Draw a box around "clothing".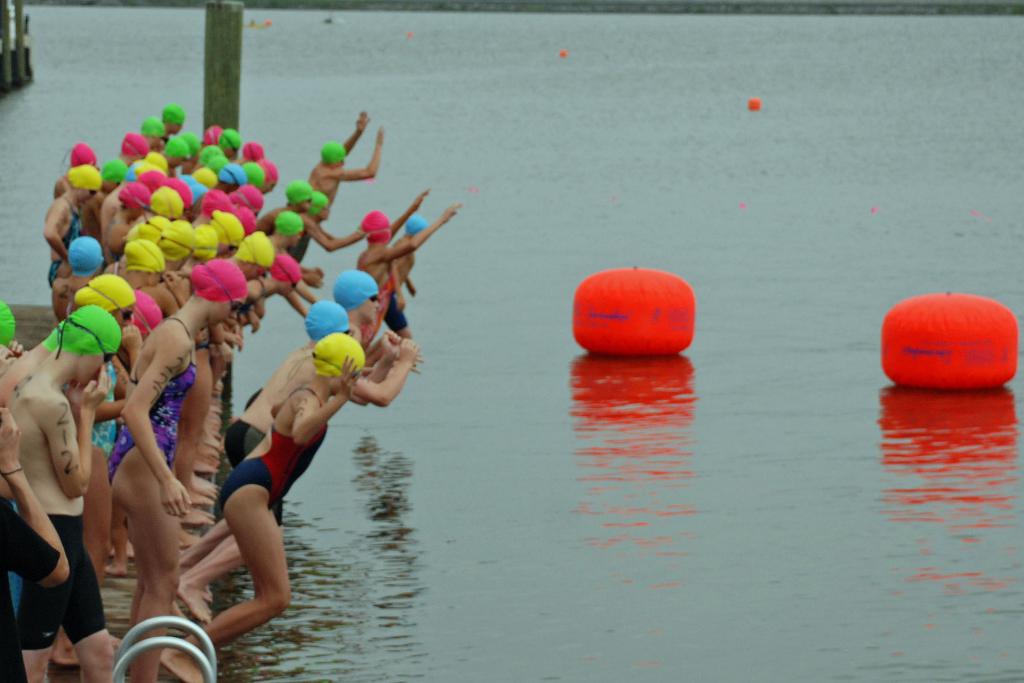
BBox(68, 238, 107, 283).
